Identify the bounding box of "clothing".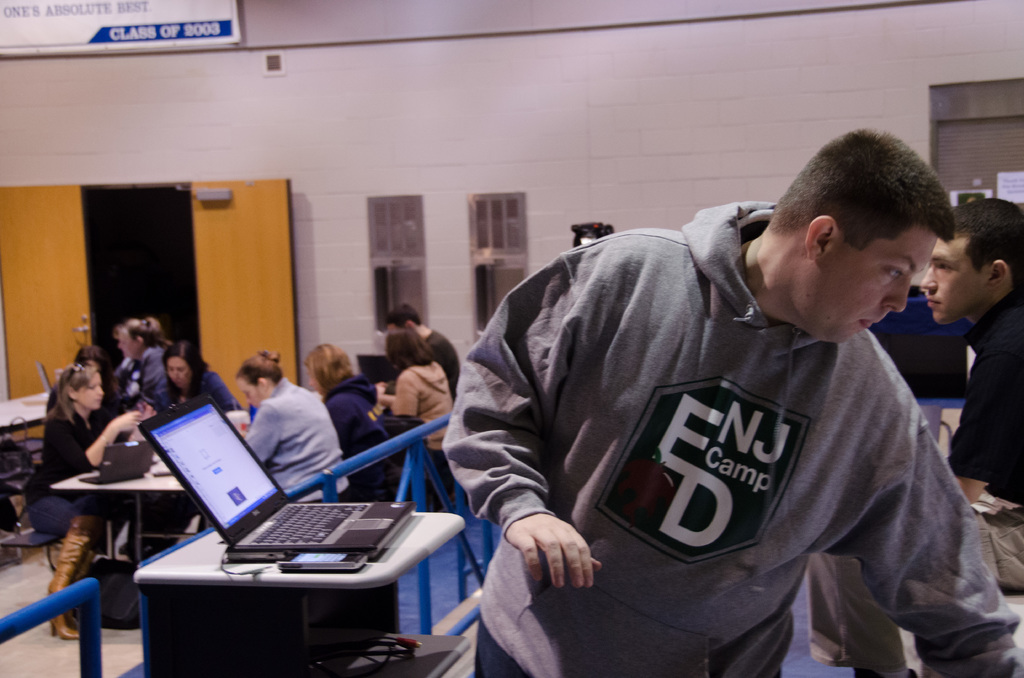
(x1=422, y1=326, x2=463, y2=391).
